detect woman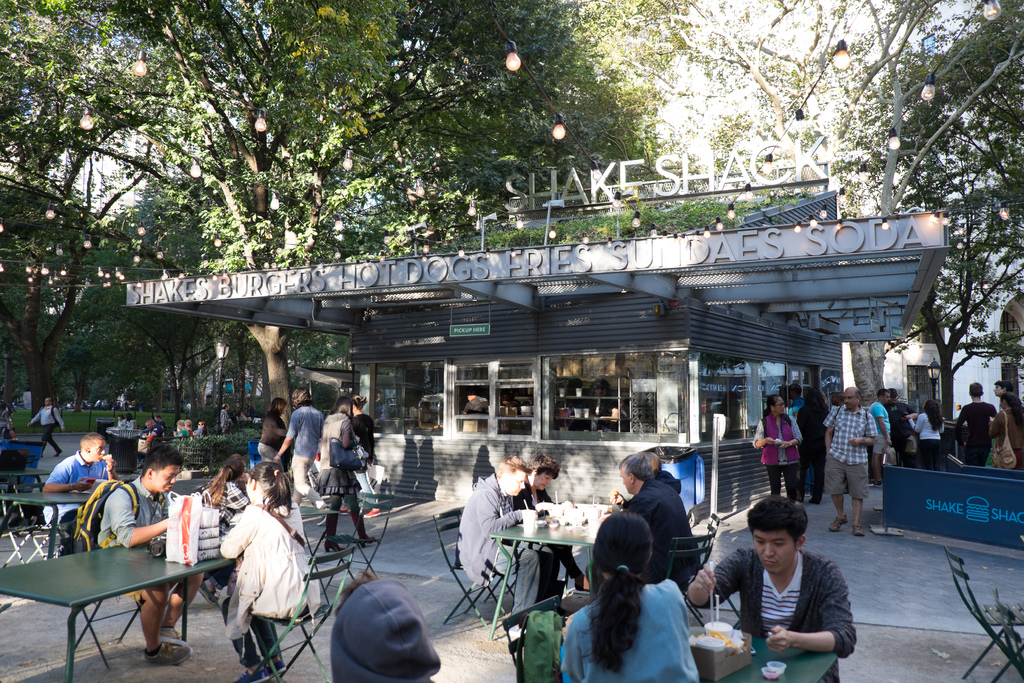
bbox(908, 397, 947, 467)
